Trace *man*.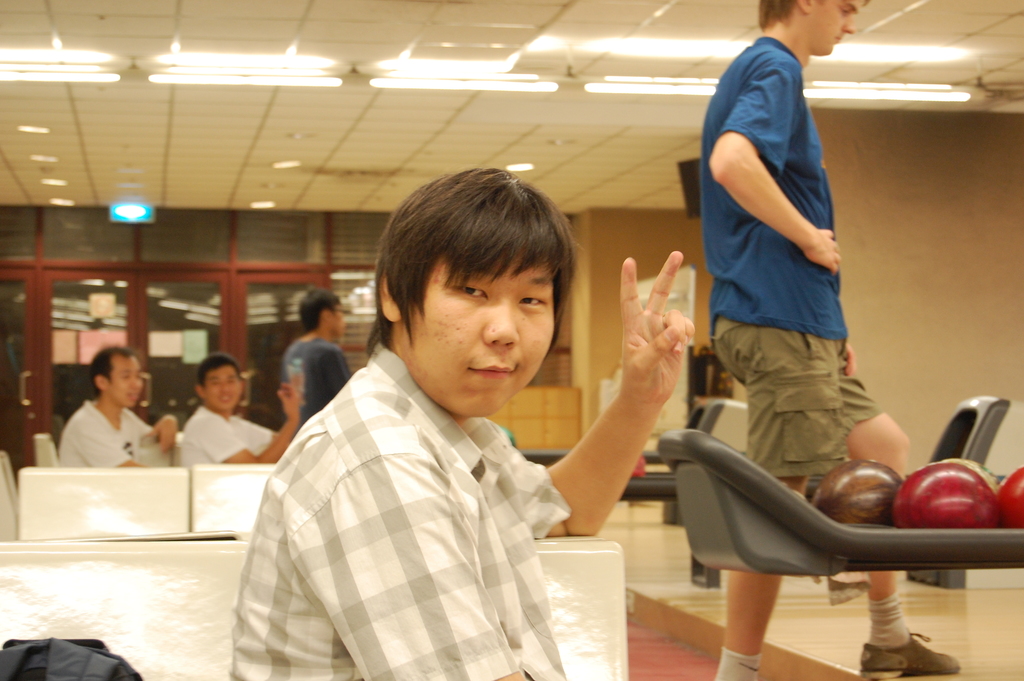
Traced to 179 356 303 472.
